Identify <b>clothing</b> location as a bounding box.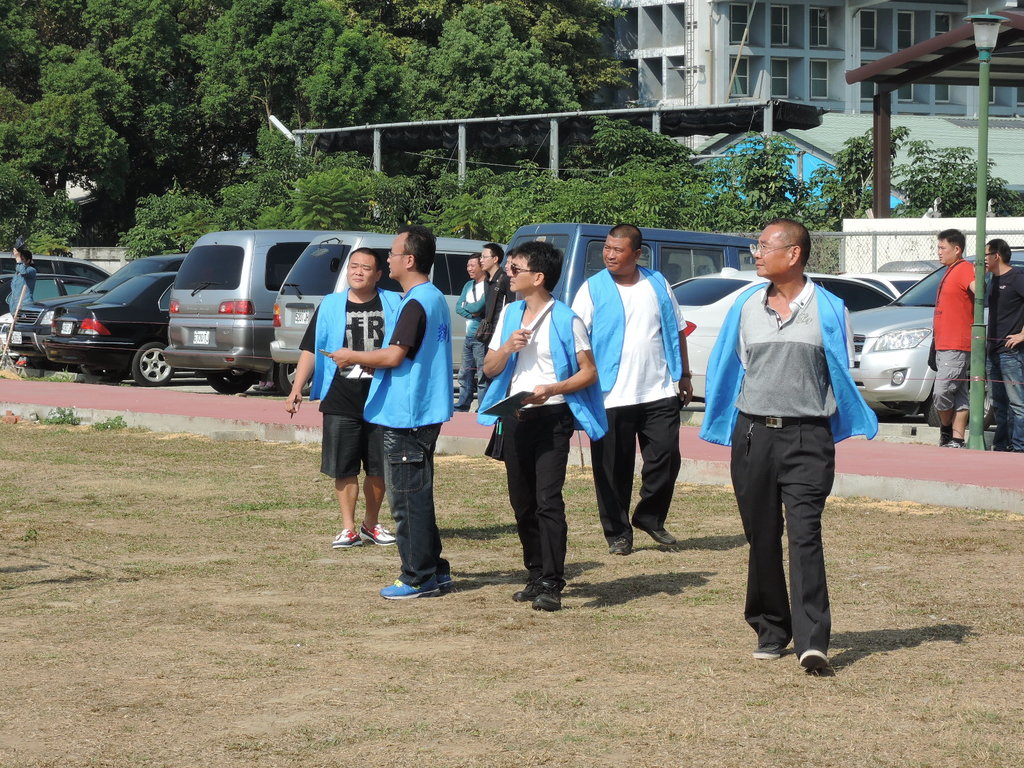
{"left": 478, "top": 296, "right": 608, "bottom": 582}.
